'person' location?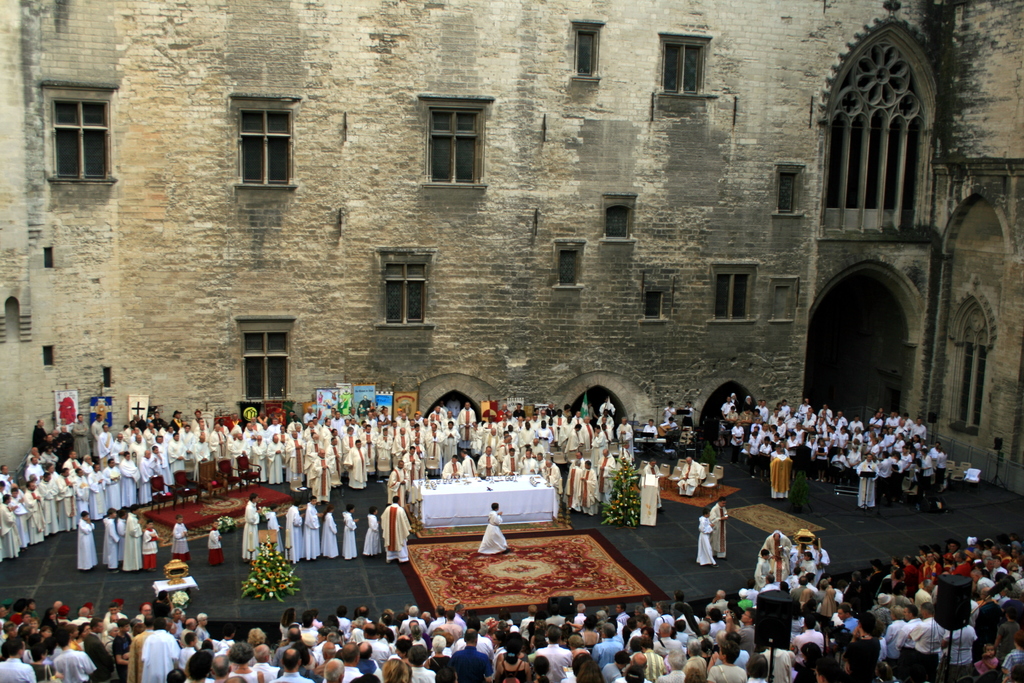
124, 507, 145, 565
